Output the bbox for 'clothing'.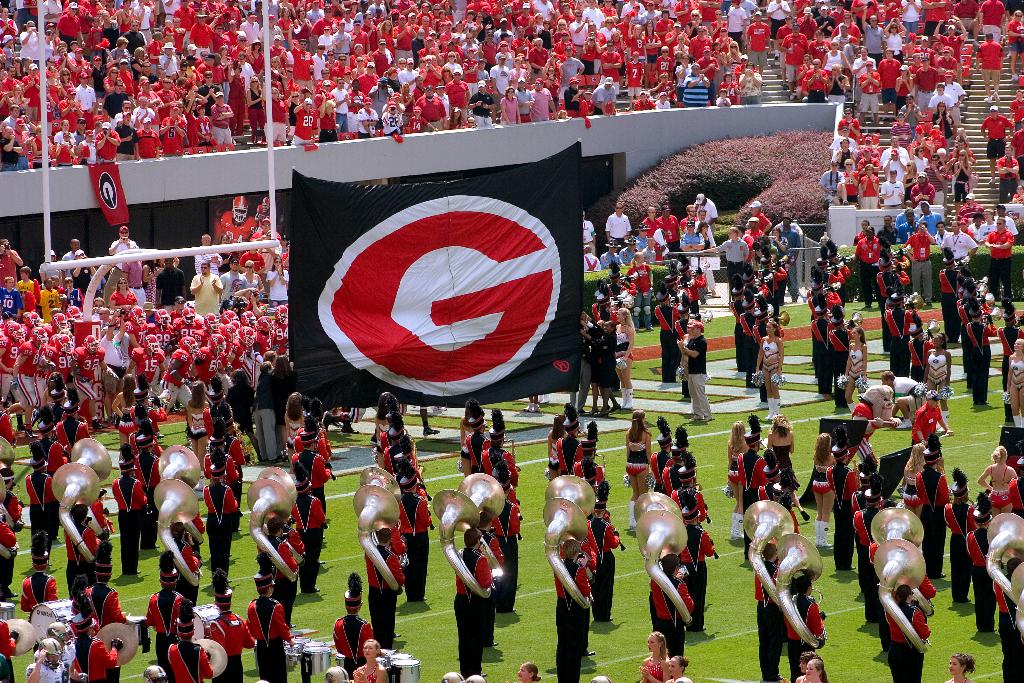
rect(365, 544, 404, 648).
